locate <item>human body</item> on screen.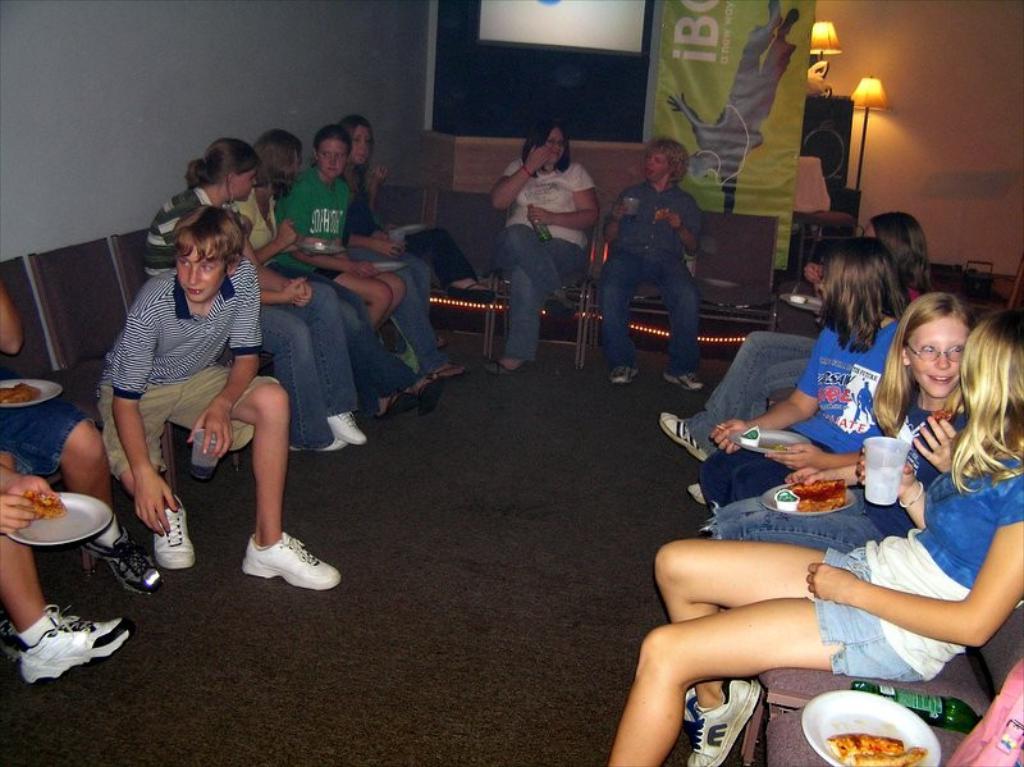
On screen at {"x1": 695, "y1": 236, "x2": 899, "y2": 502}.
